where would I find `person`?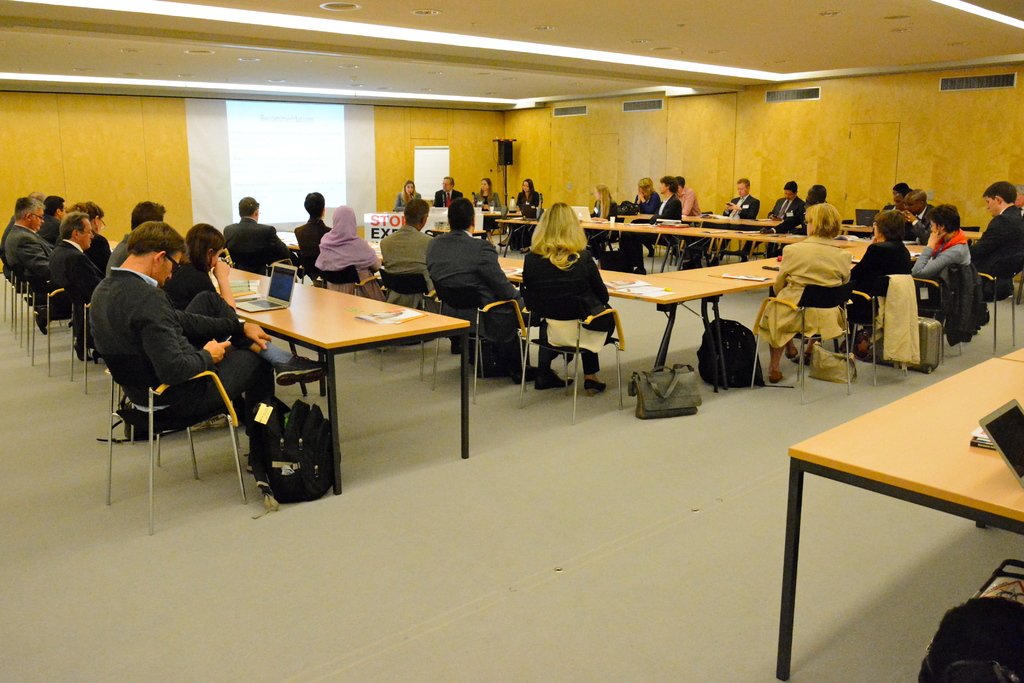
At [589, 181, 617, 220].
